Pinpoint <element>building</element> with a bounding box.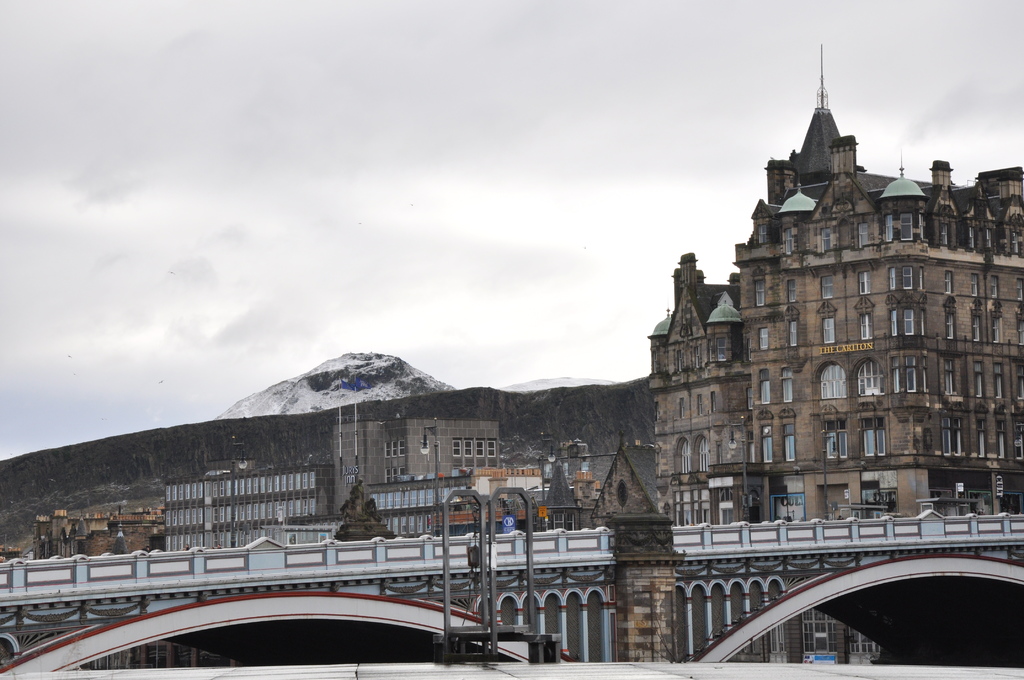
bbox=(33, 501, 172, 558).
